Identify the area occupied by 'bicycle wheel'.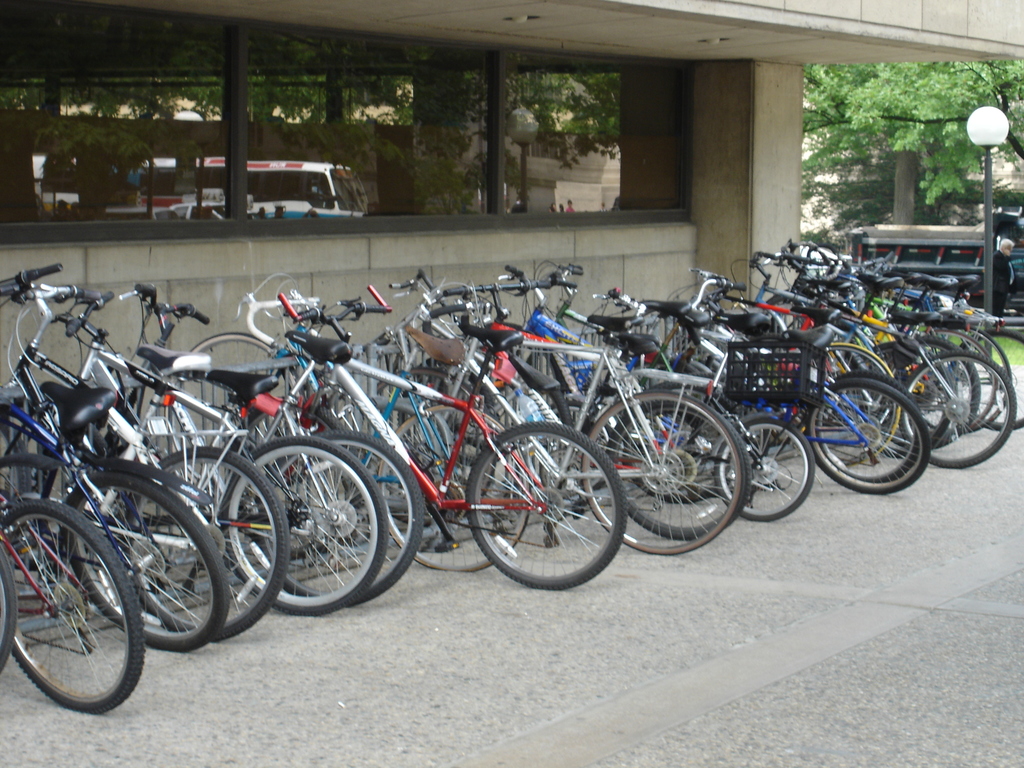
Area: 469,422,619,591.
